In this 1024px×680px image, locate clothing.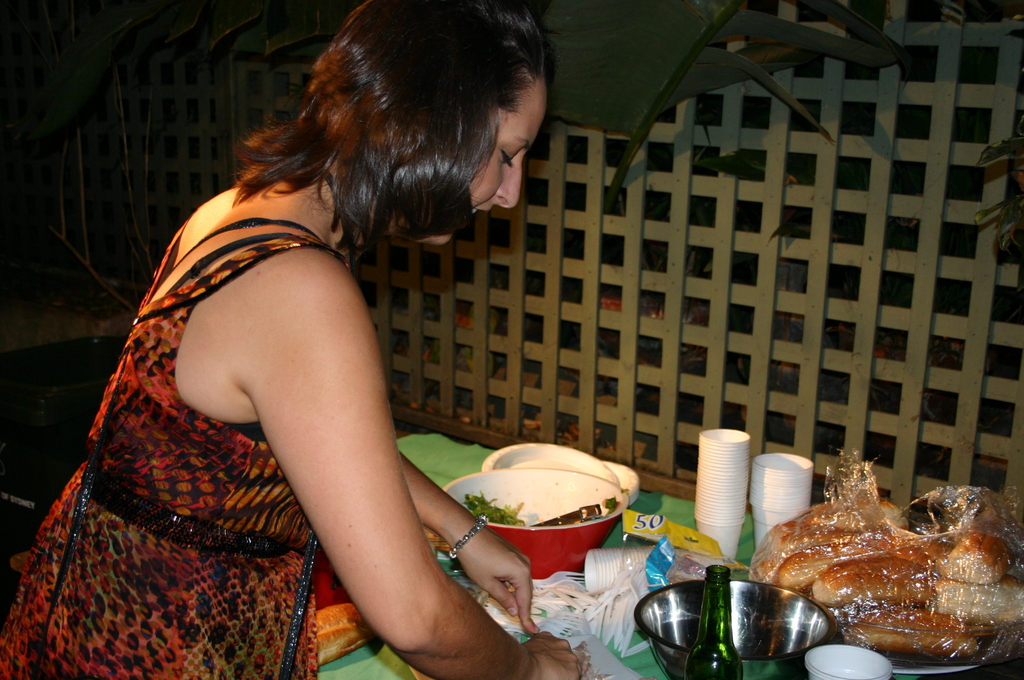
Bounding box: left=19, top=198, right=387, bottom=679.
